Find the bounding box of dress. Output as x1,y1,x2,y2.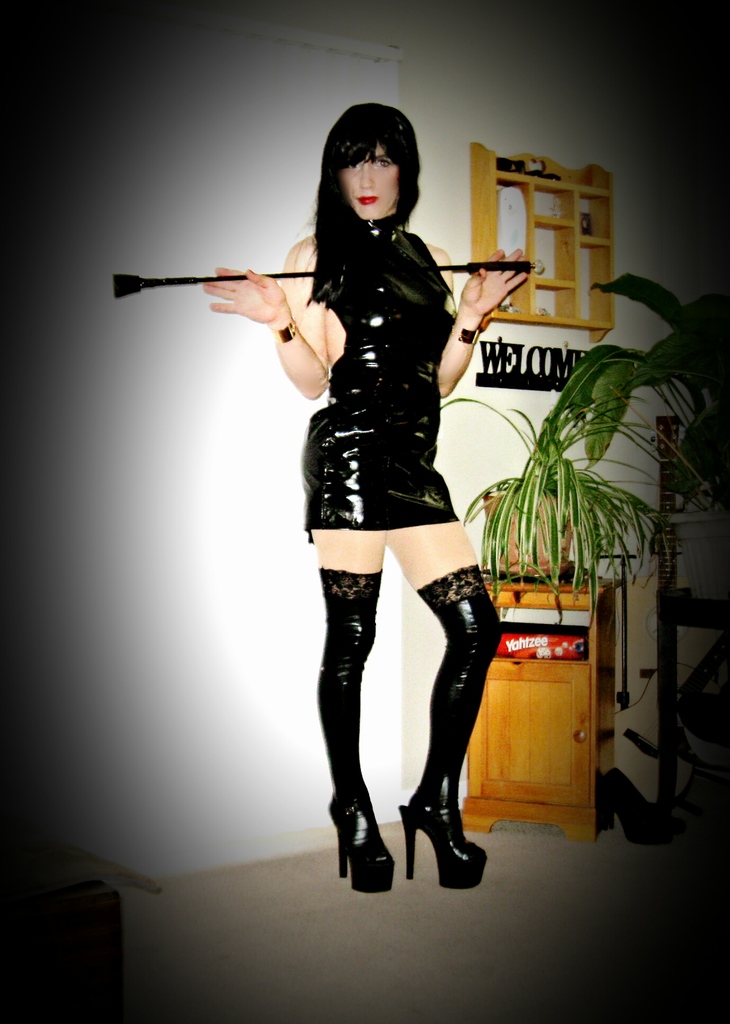
307,213,526,585.
